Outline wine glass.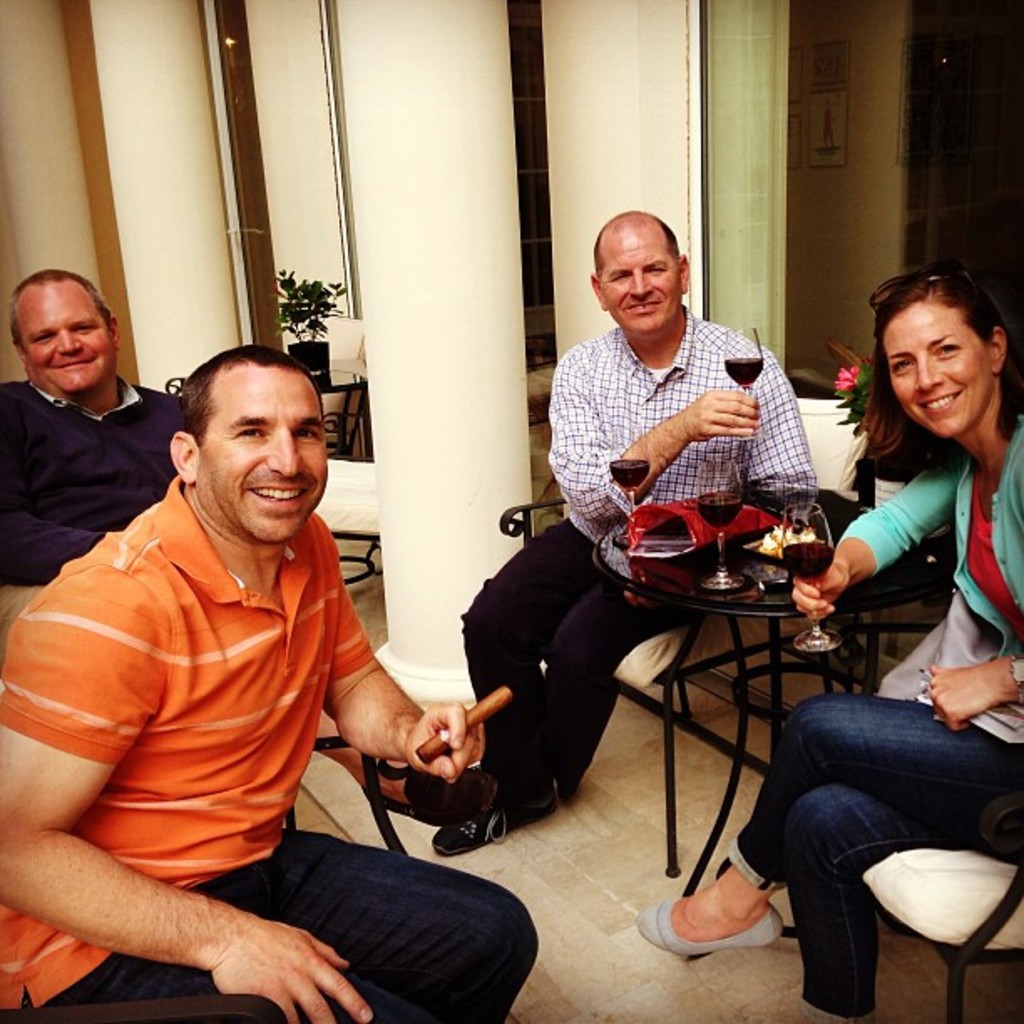
Outline: detection(778, 502, 835, 651).
